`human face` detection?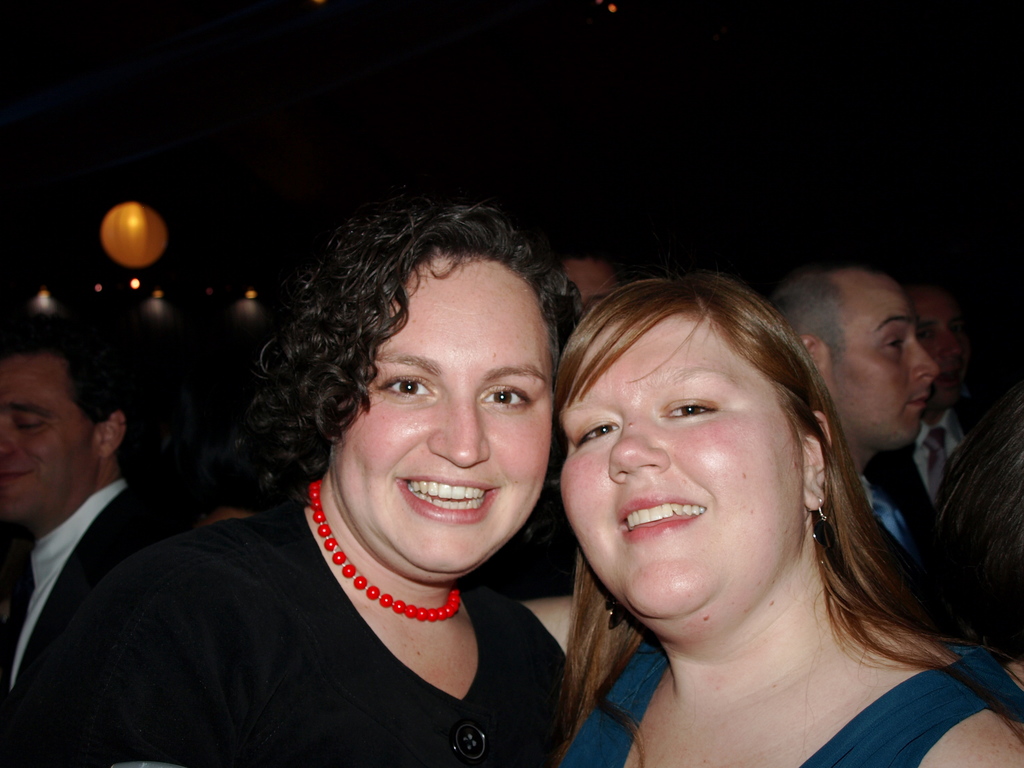
{"left": 1, "top": 357, "right": 93, "bottom": 515}
